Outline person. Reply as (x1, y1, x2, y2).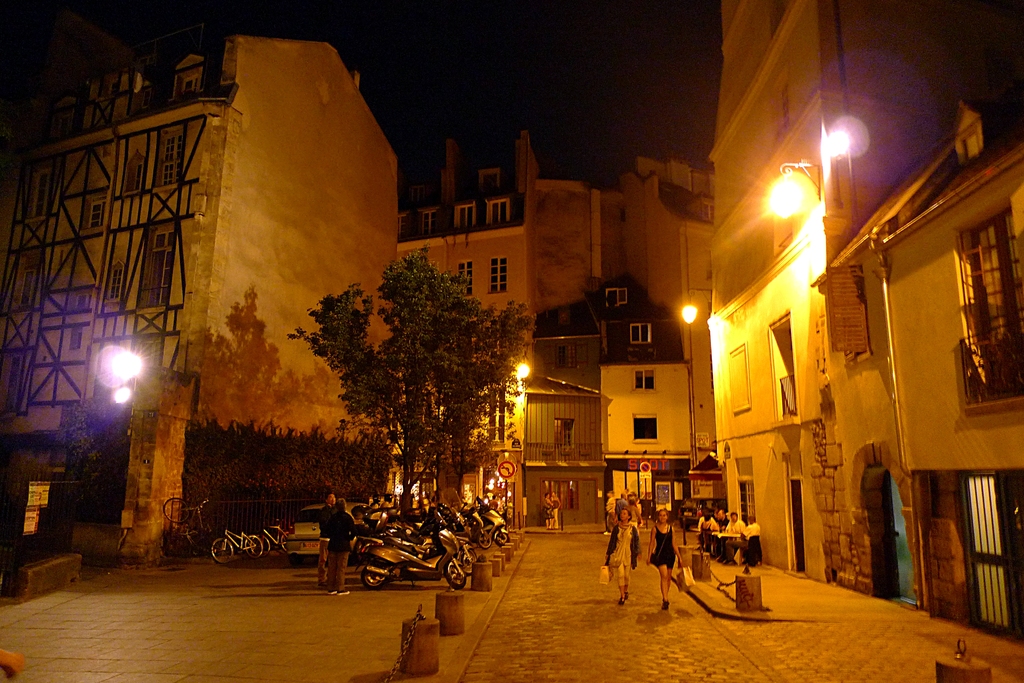
(550, 493, 559, 531).
